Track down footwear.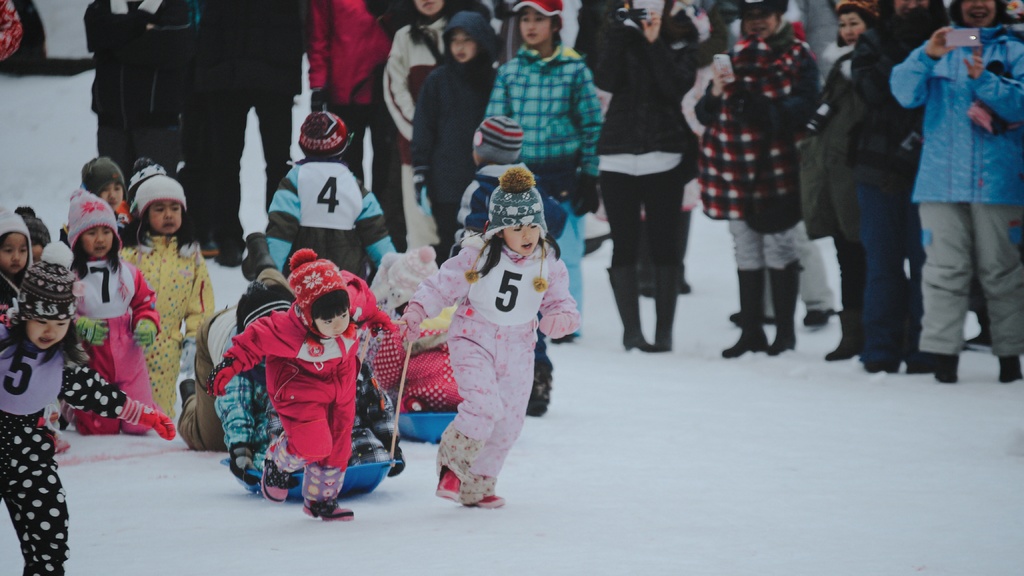
Tracked to detection(858, 350, 897, 369).
